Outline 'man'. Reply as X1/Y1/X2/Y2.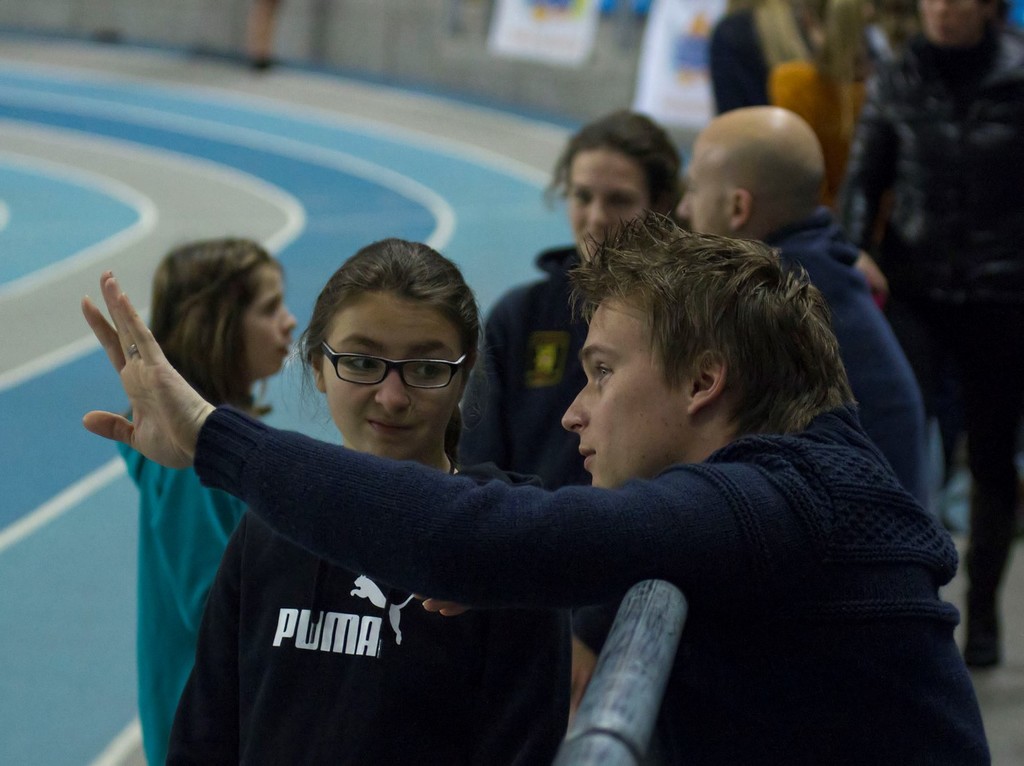
666/99/931/498.
